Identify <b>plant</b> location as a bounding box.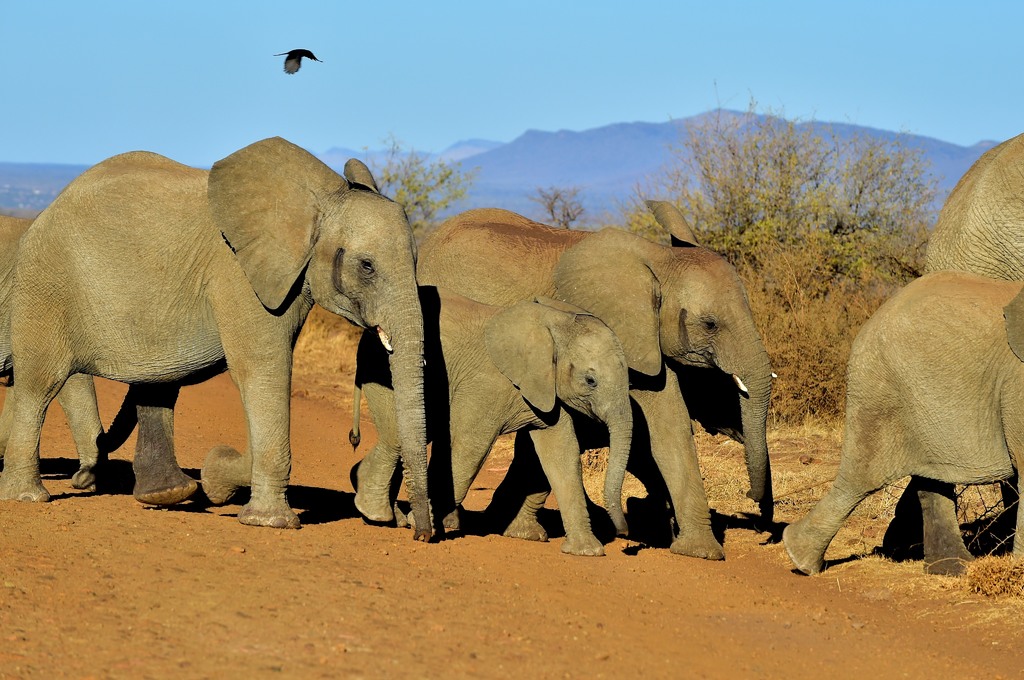
rect(345, 130, 483, 264).
